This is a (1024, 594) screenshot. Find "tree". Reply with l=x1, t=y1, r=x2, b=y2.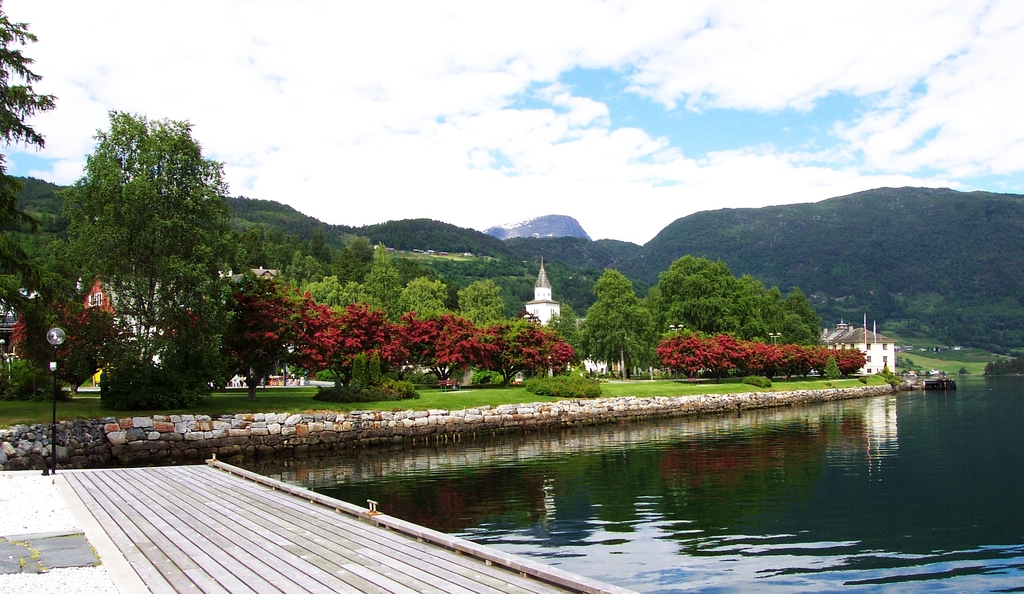
l=551, t=296, r=585, b=360.
